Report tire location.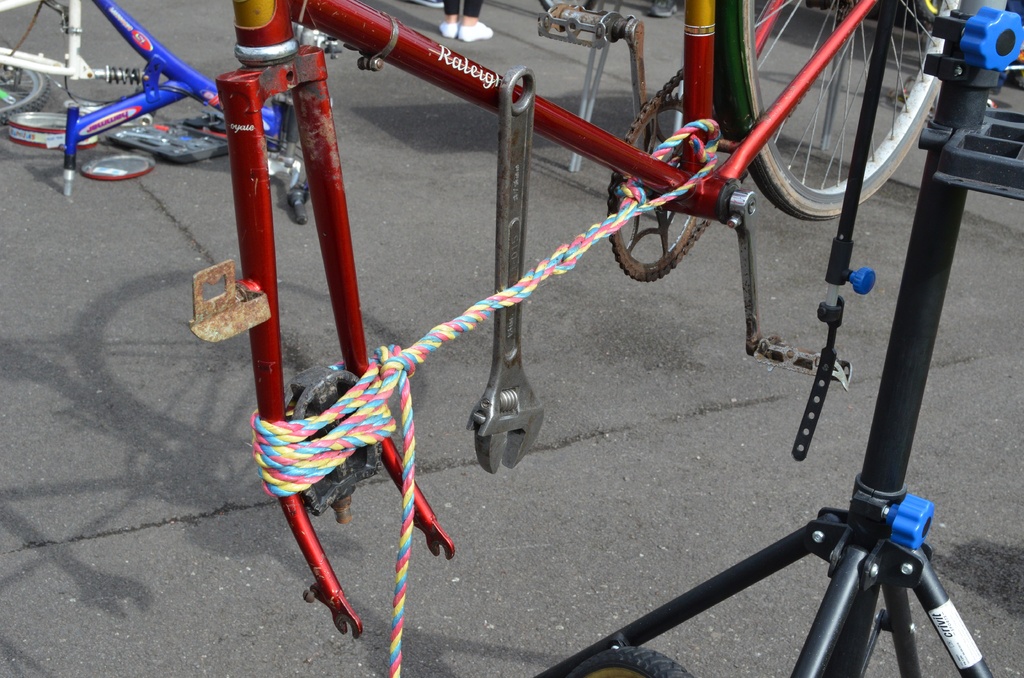
Report: detection(538, 0, 597, 19).
